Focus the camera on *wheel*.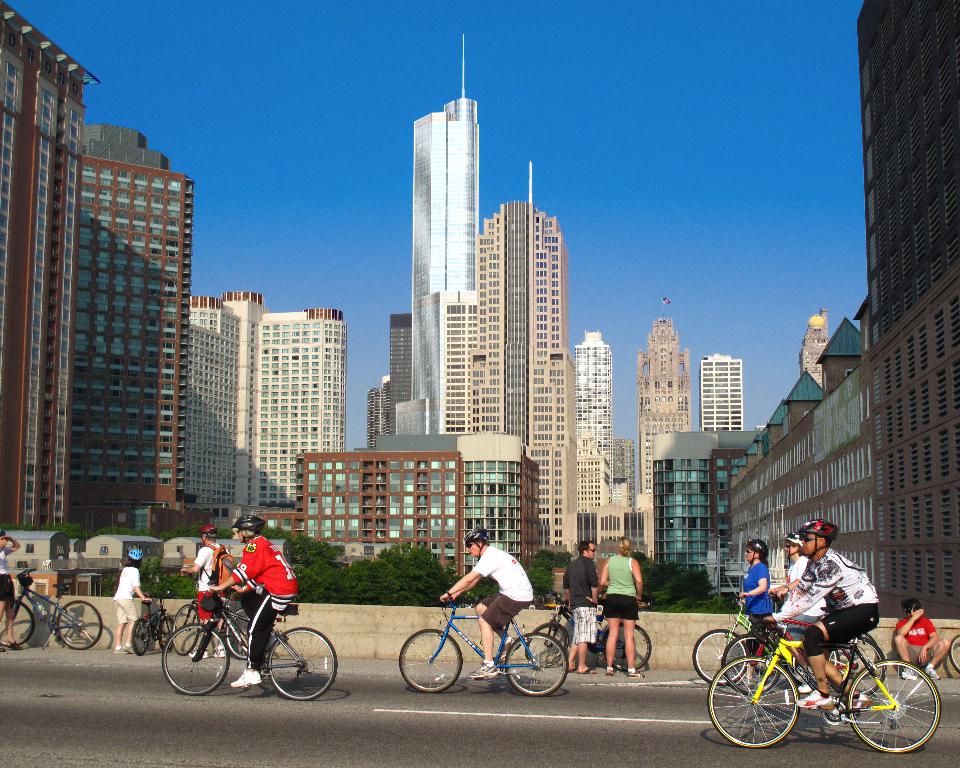
Focus region: crop(484, 657, 502, 677).
